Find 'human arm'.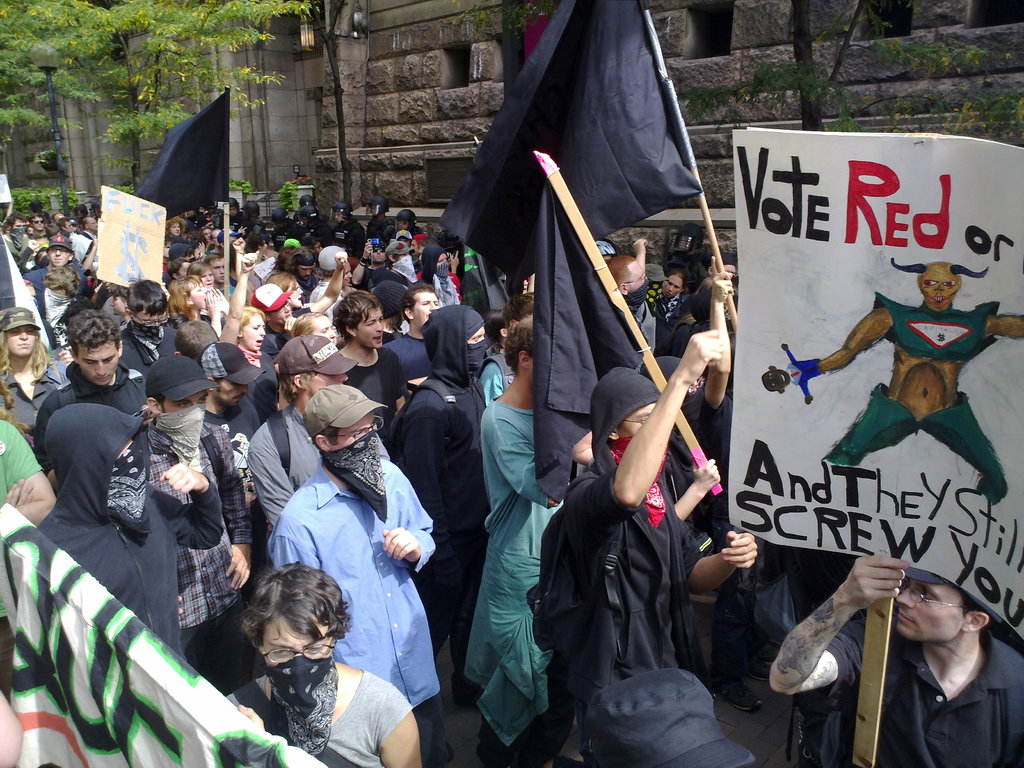
bbox=(296, 252, 353, 318).
